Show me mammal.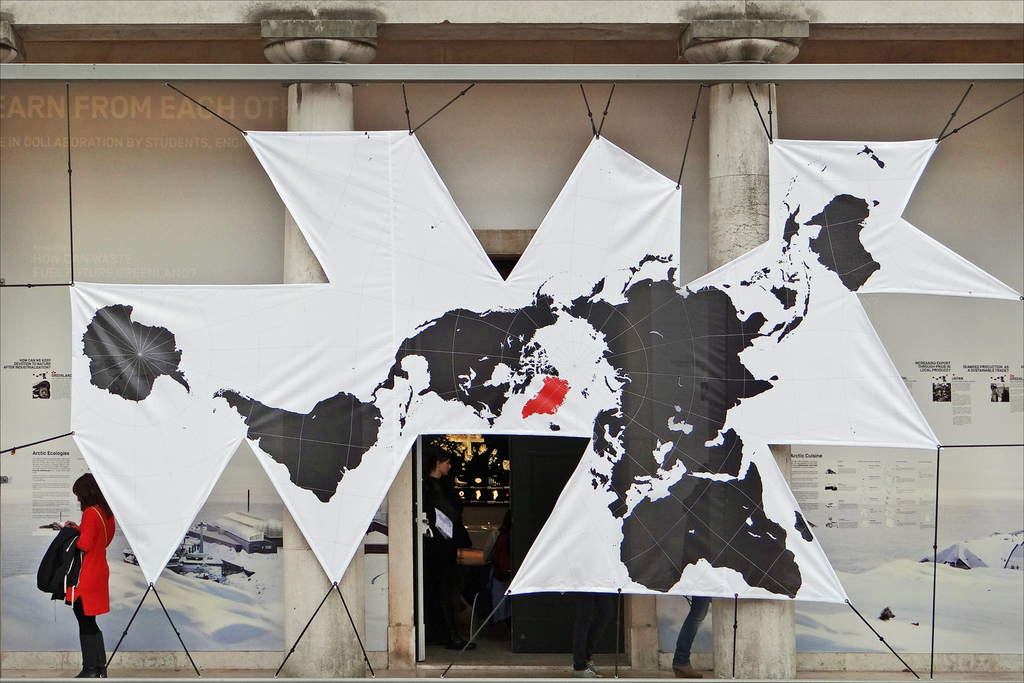
mammal is here: x1=569 y1=595 x2=608 y2=682.
